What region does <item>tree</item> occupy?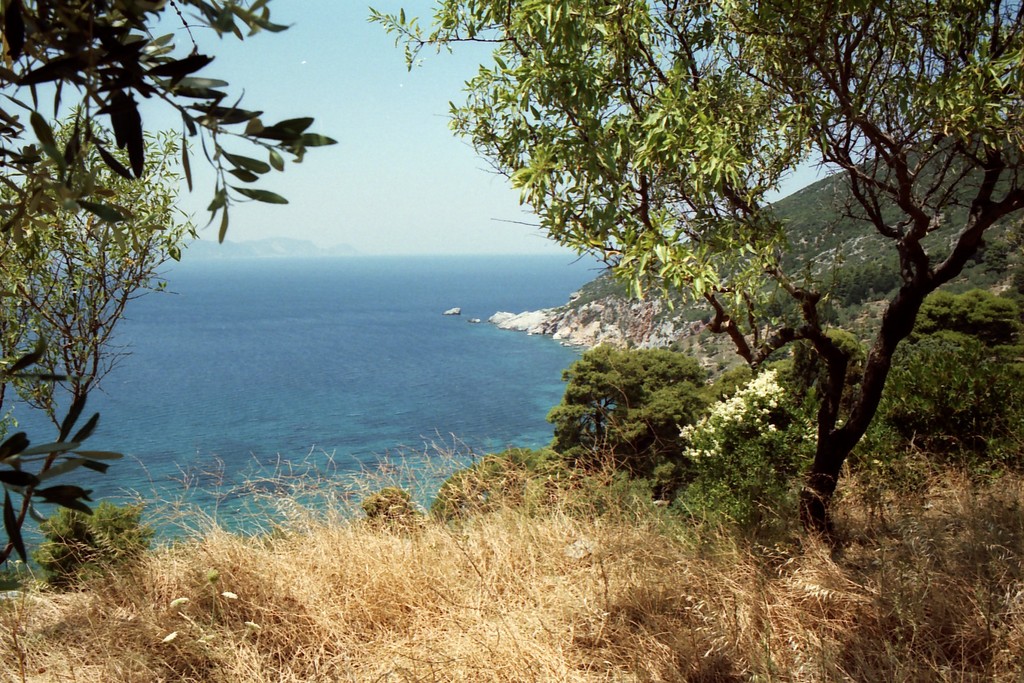
Rect(0, 0, 341, 571).
